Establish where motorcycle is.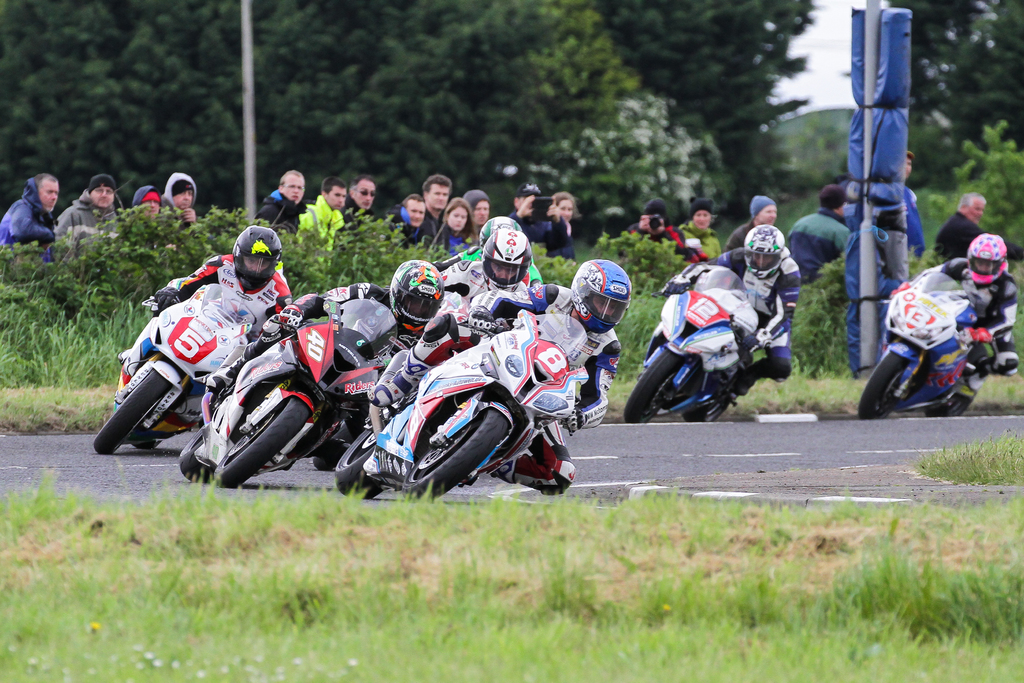
Established at bbox(338, 319, 574, 500).
